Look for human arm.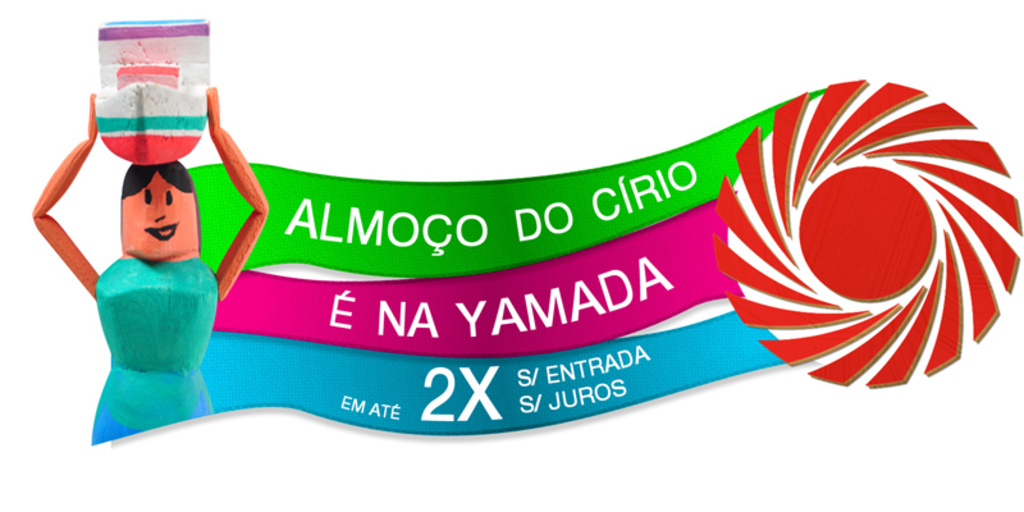
Found: <box>202,83,271,293</box>.
